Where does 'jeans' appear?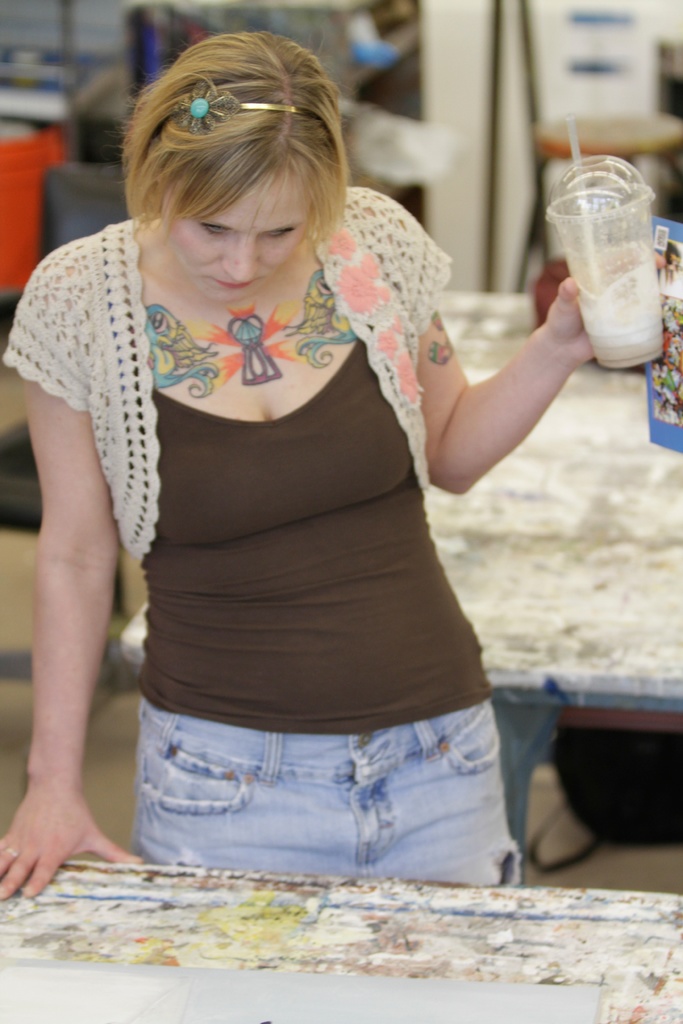
Appears at (x1=138, y1=700, x2=521, y2=882).
